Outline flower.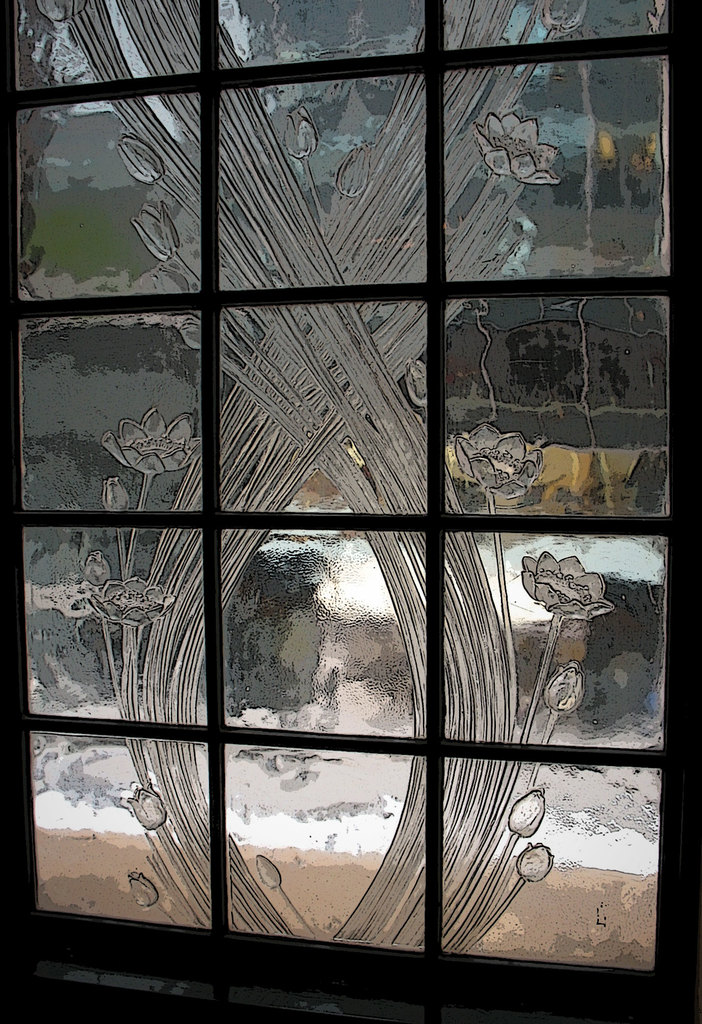
Outline: (left=85, top=573, right=176, bottom=629).
